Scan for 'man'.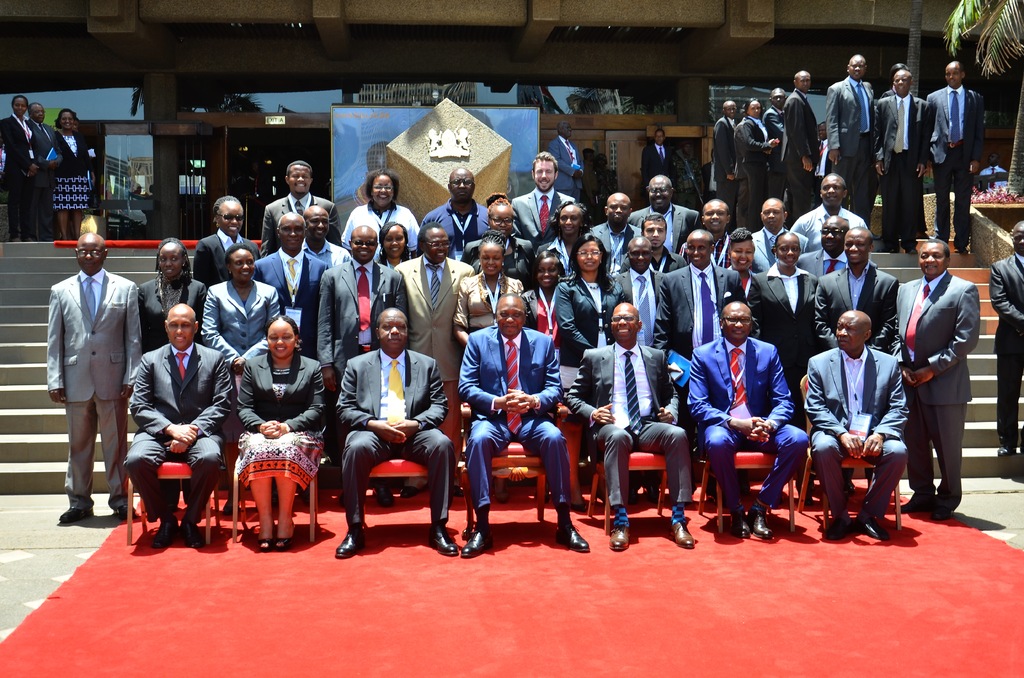
Scan result: (254,219,335,369).
